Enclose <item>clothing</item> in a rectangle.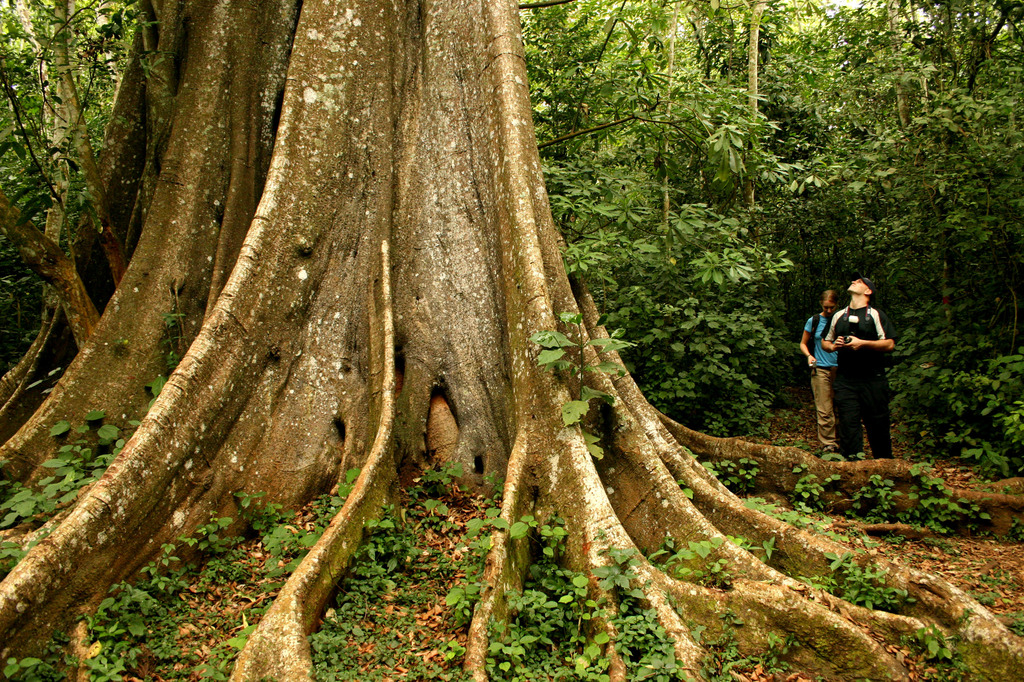
[left=796, top=311, right=839, bottom=446].
